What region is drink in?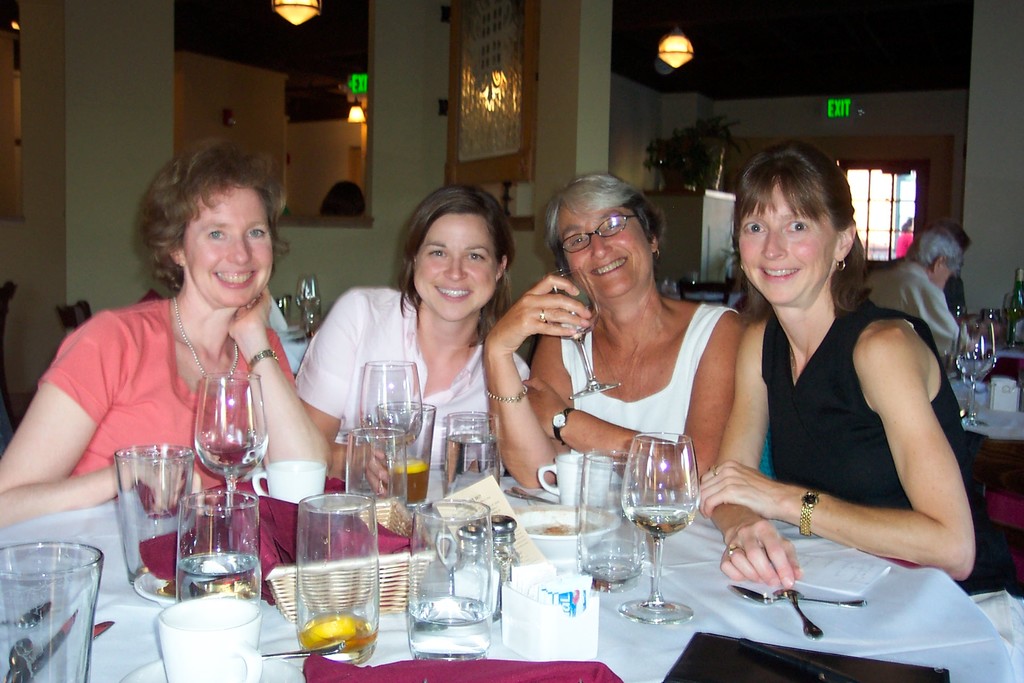
detection(443, 432, 500, 498).
